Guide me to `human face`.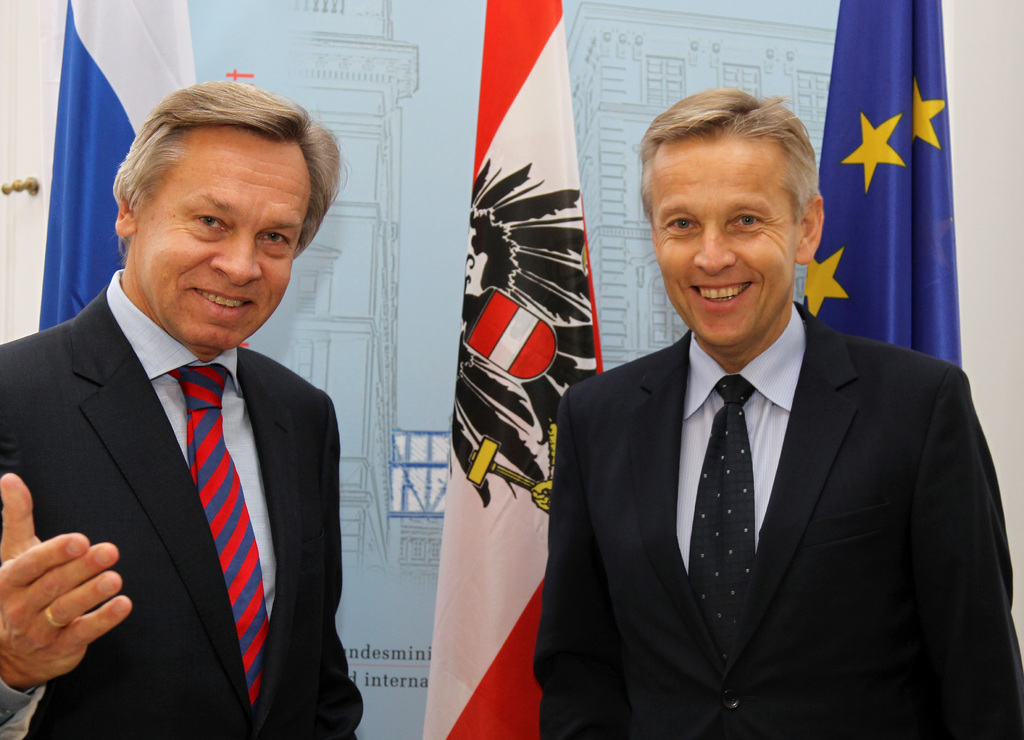
Guidance: region(137, 124, 310, 351).
